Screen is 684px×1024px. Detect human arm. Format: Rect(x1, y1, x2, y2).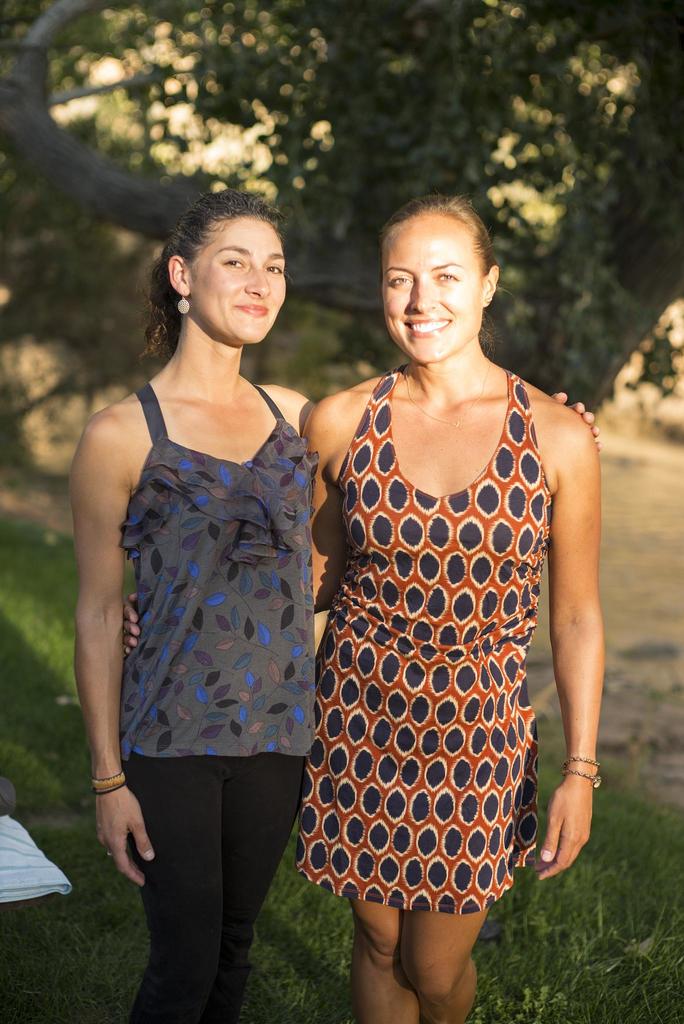
Rect(121, 399, 350, 655).
